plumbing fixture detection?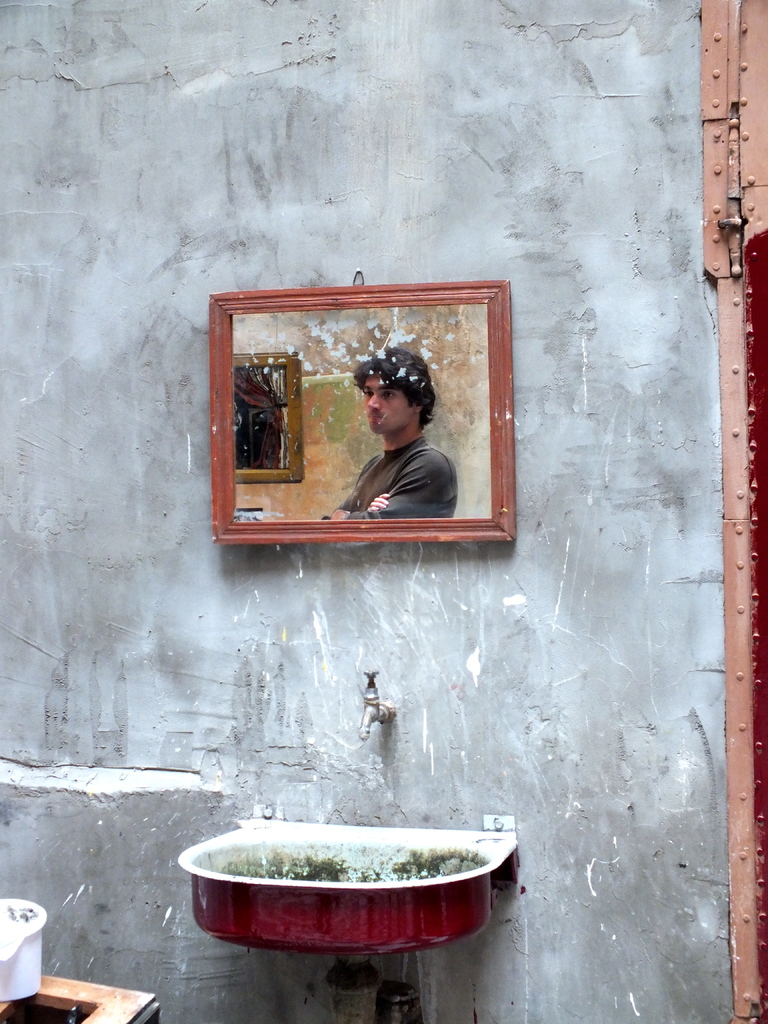
box(359, 666, 397, 742)
